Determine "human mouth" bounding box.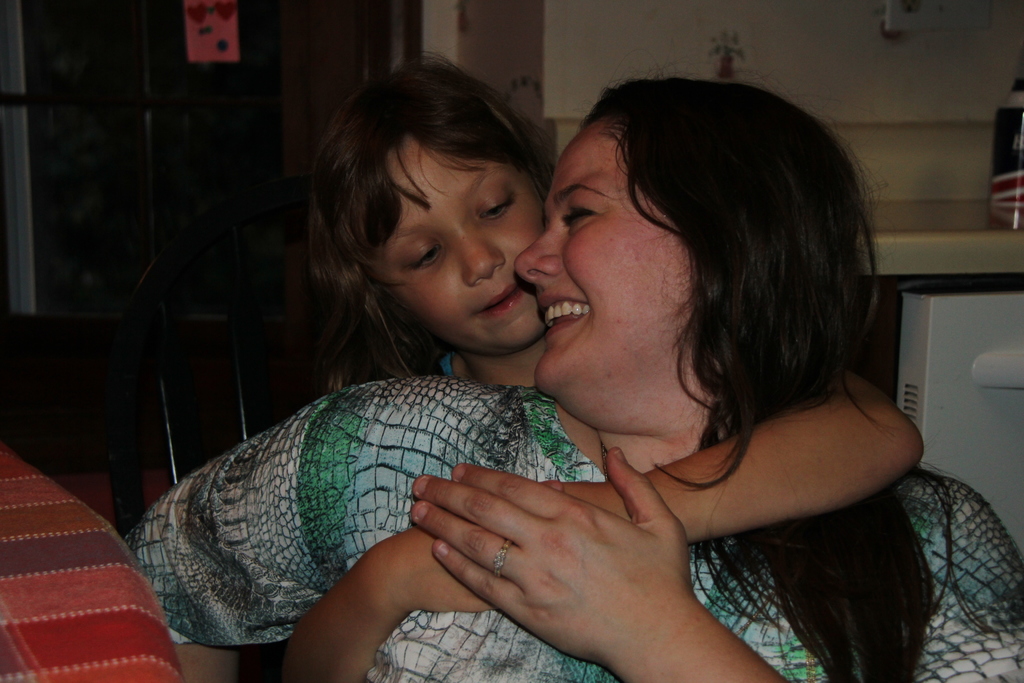
Determined: (x1=472, y1=281, x2=530, y2=317).
